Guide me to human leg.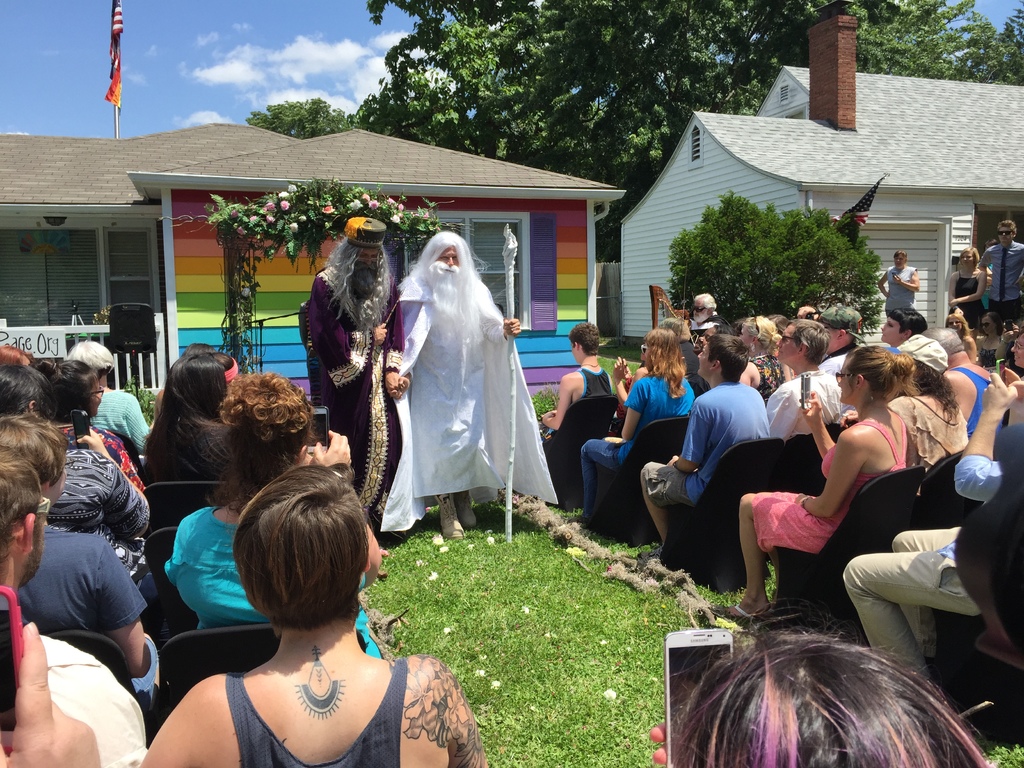
Guidance: 636,460,670,542.
